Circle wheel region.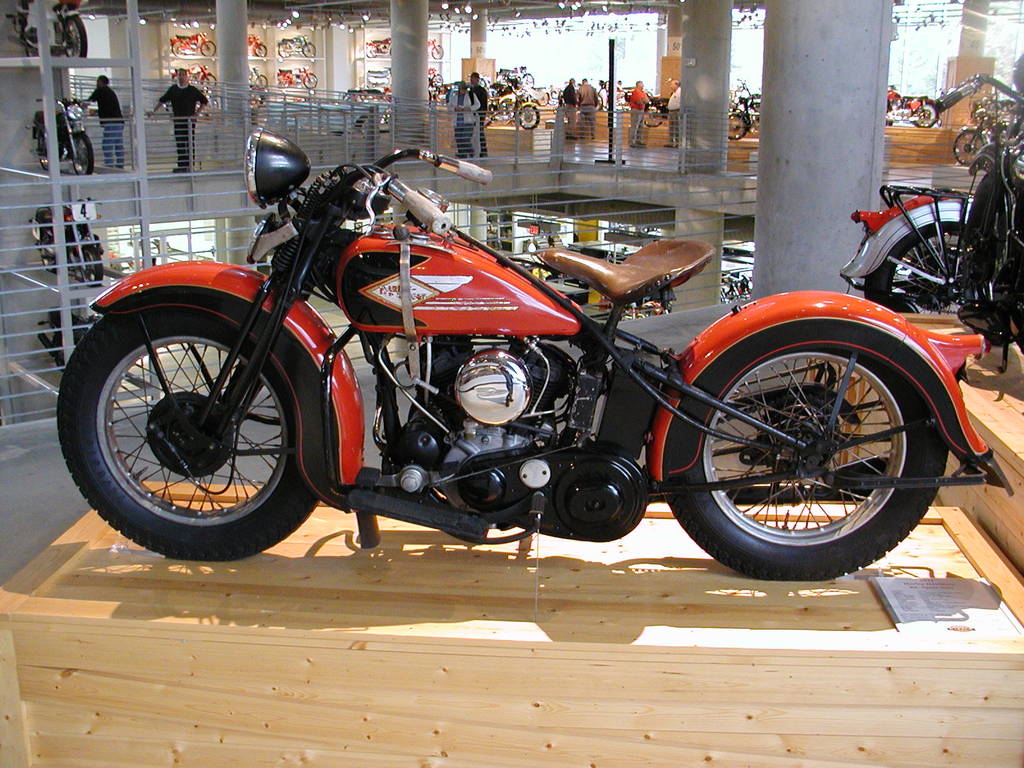
Region: locate(484, 104, 496, 126).
